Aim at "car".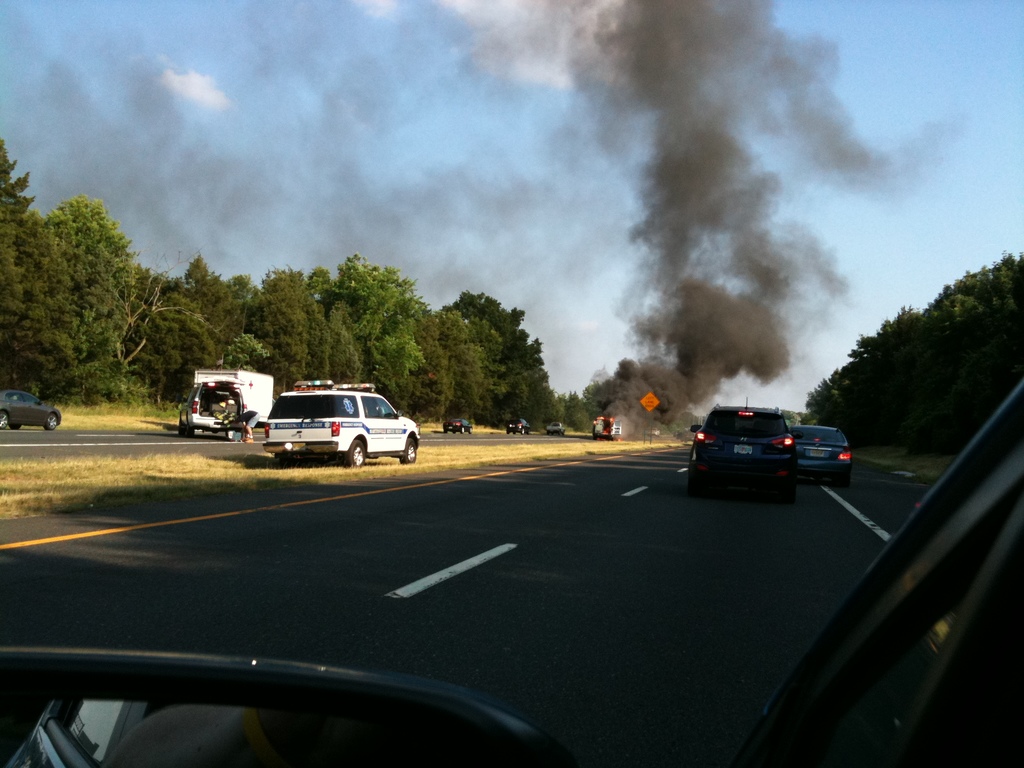
Aimed at <box>262,380,422,470</box>.
